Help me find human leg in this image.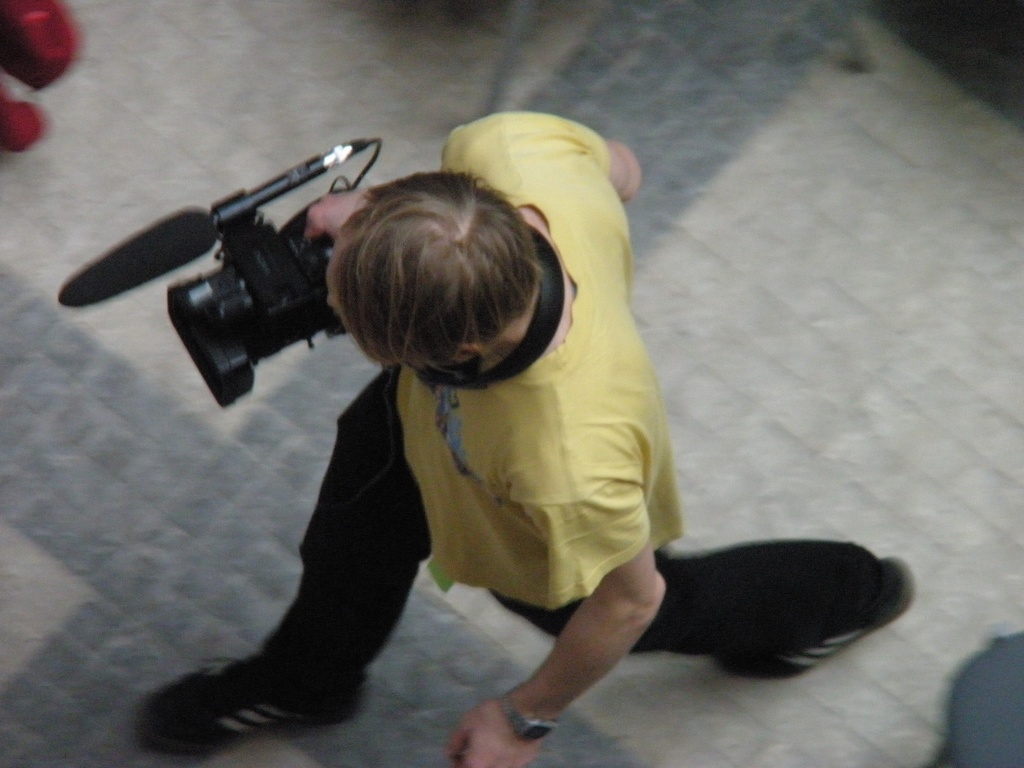
Found it: left=141, top=358, right=432, bottom=758.
